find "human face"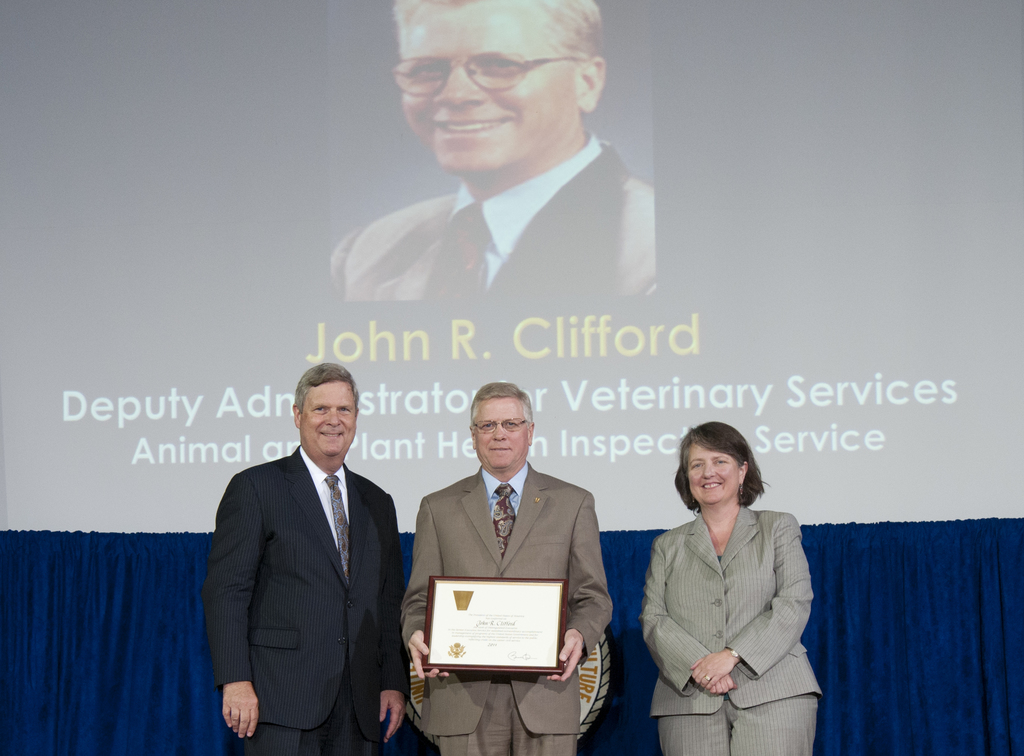
region(304, 383, 358, 457)
